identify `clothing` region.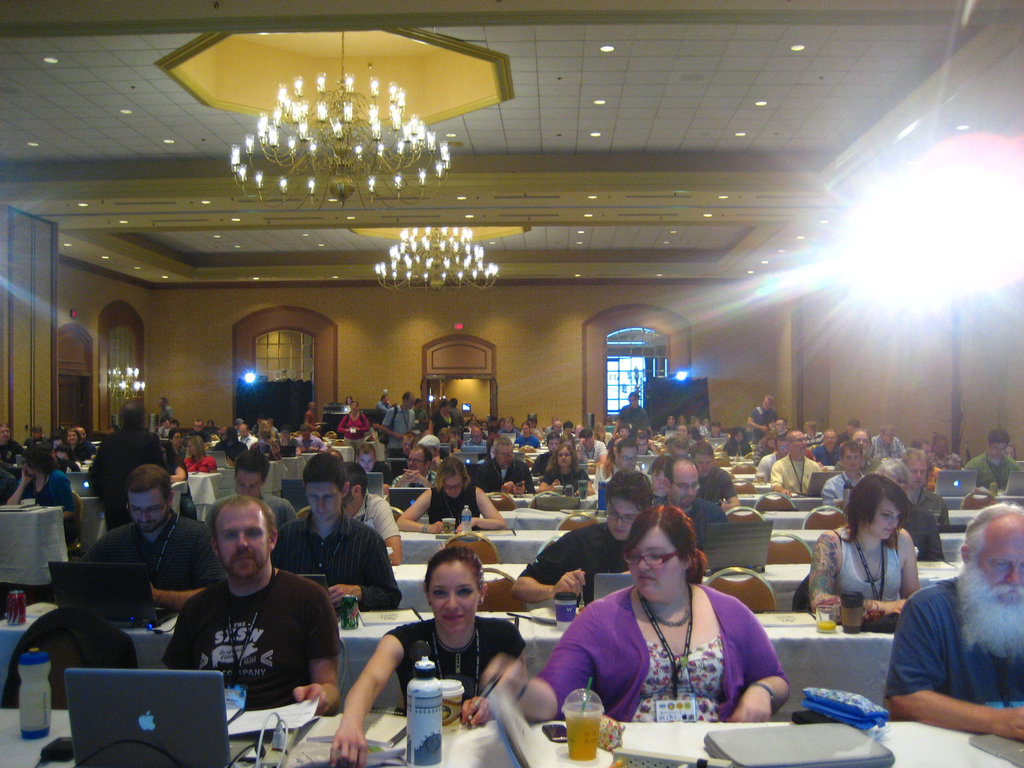
Region: select_region(428, 486, 483, 525).
